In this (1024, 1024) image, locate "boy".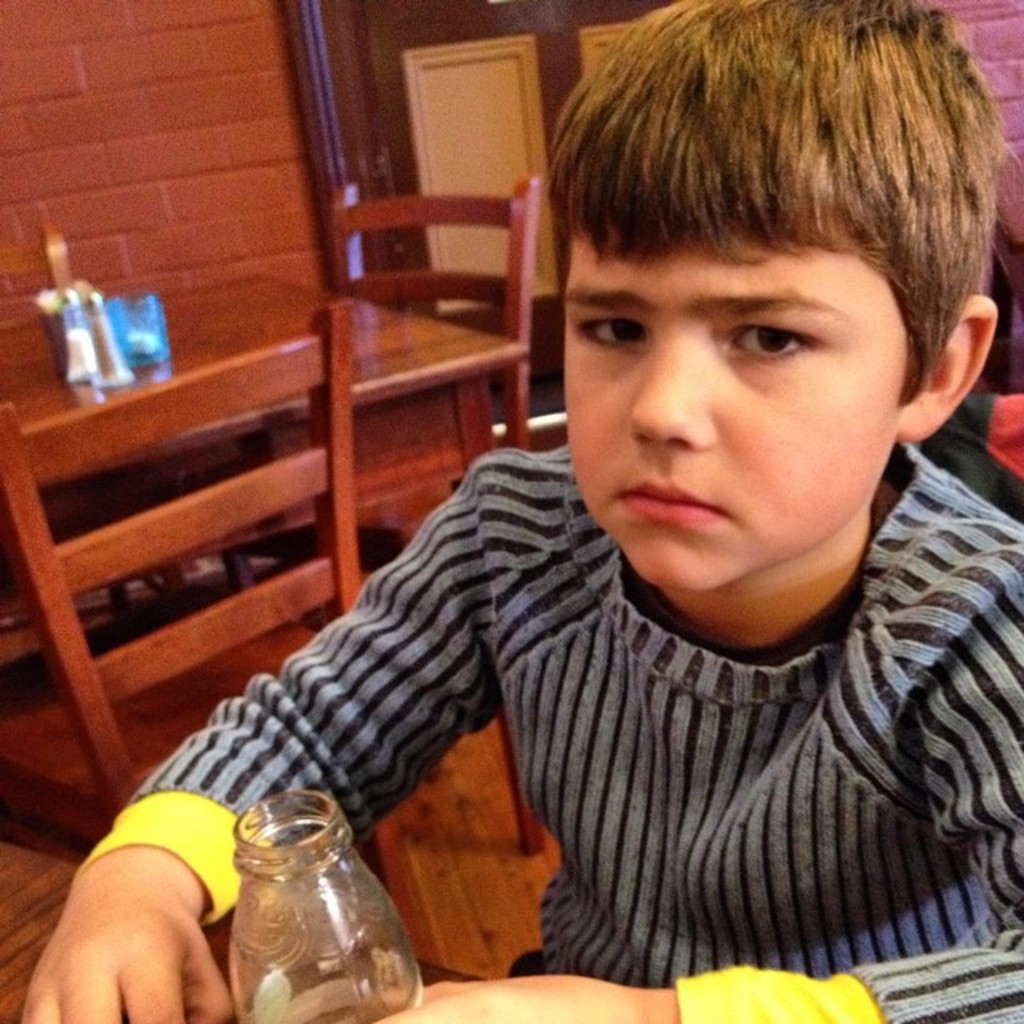
Bounding box: x1=13, y1=0, x2=1016, y2=1022.
